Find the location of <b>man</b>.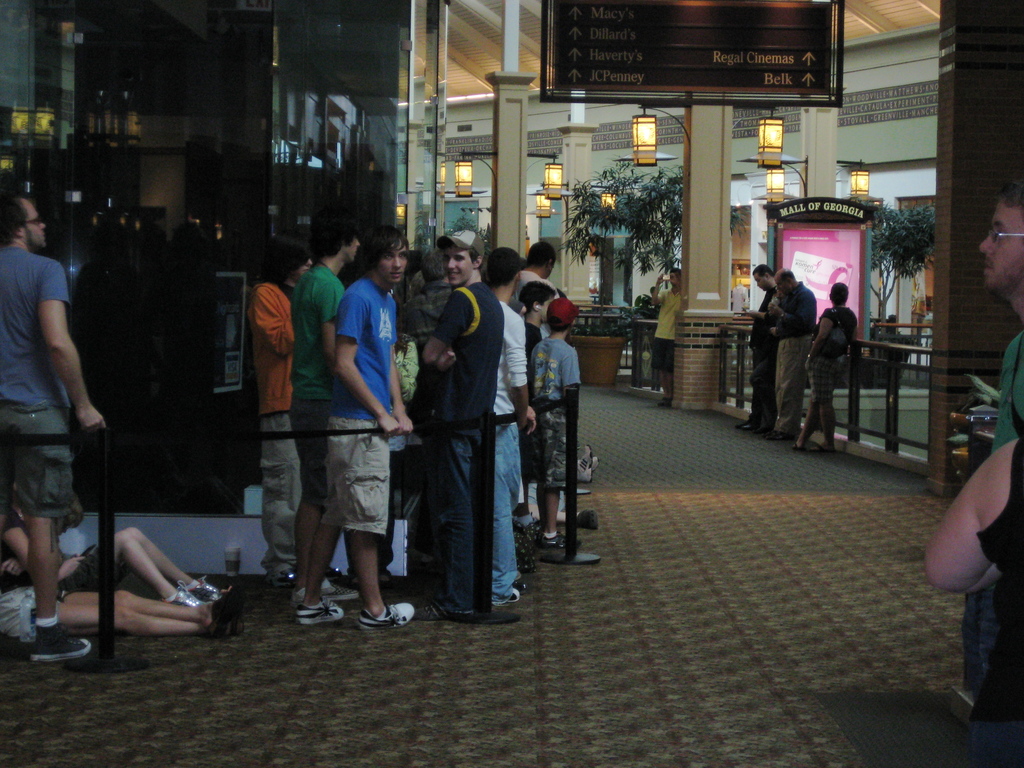
Location: {"x1": 0, "y1": 190, "x2": 108, "y2": 662}.
